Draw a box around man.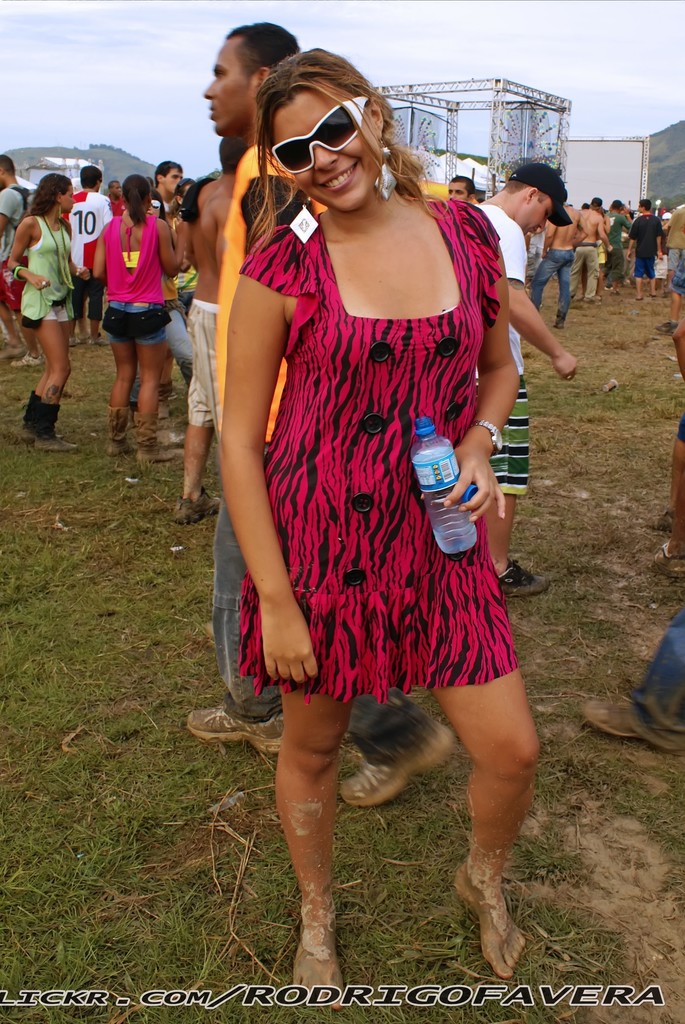
[578, 189, 606, 303].
